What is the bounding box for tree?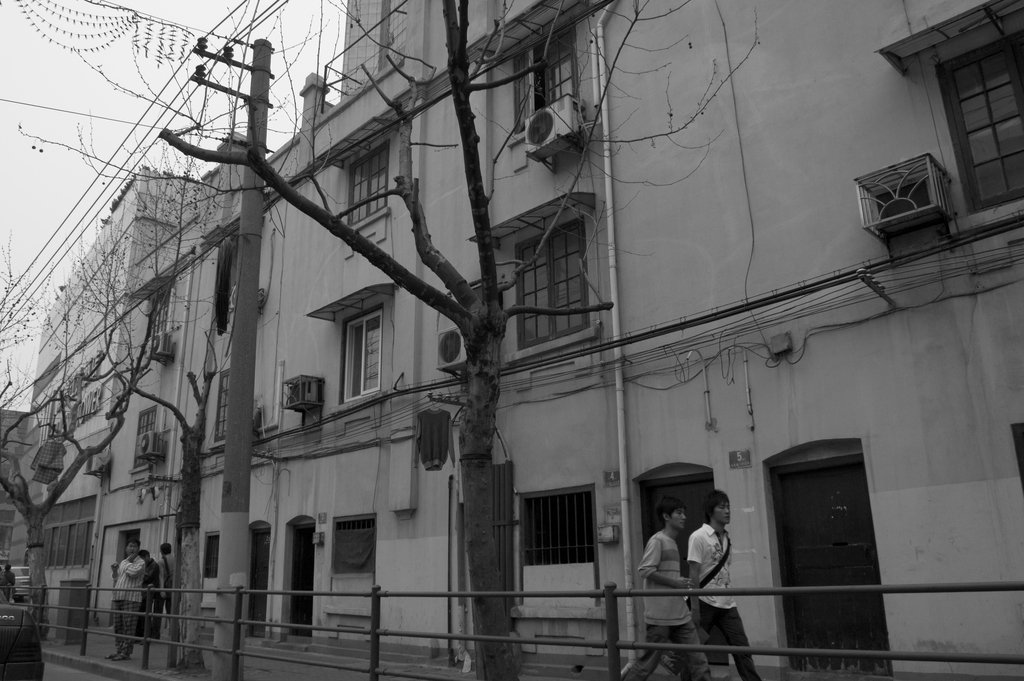
47, 166, 289, 680.
